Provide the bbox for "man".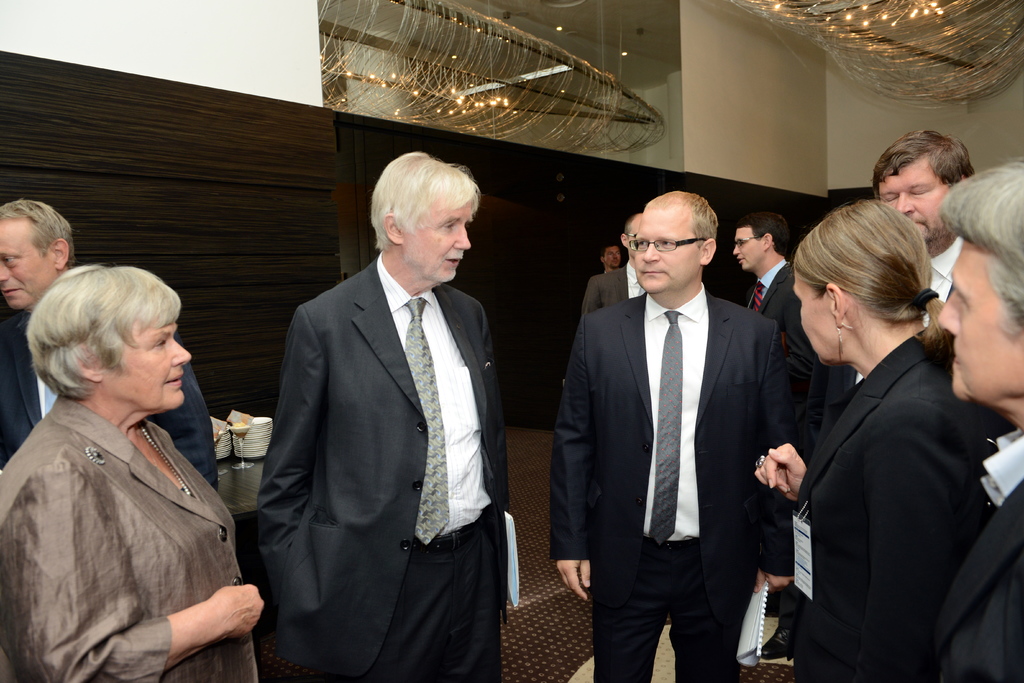
l=927, t=154, r=1023, b=682.
